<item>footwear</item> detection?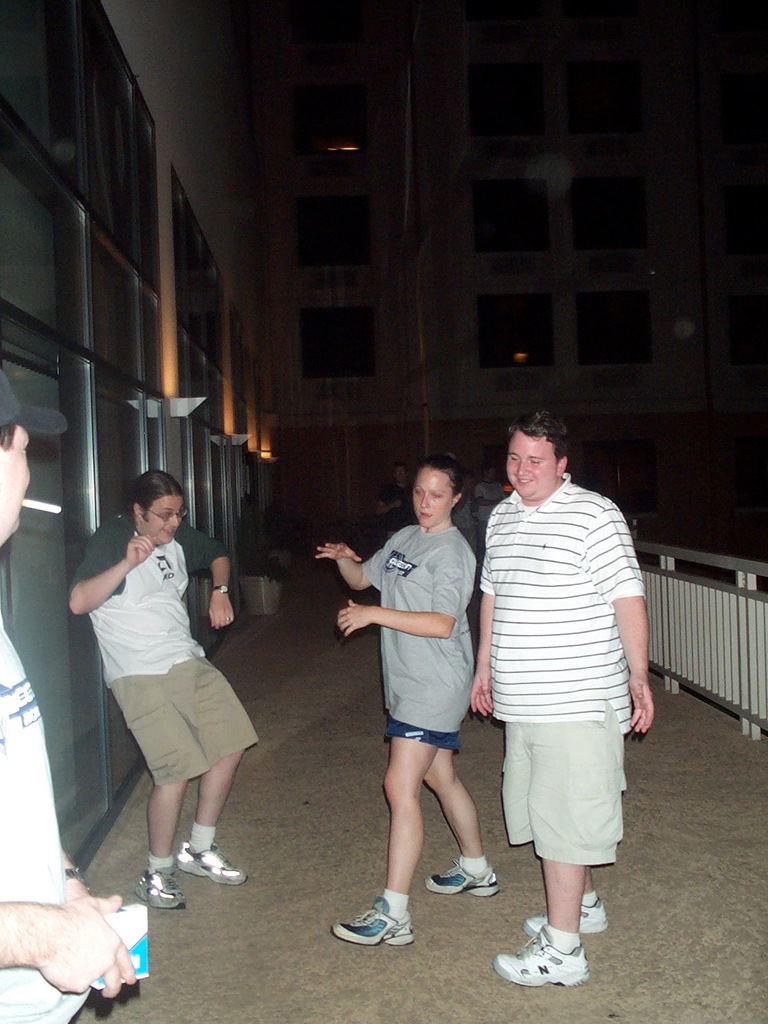
(left=332, top=894, right=415, bottom=955)
